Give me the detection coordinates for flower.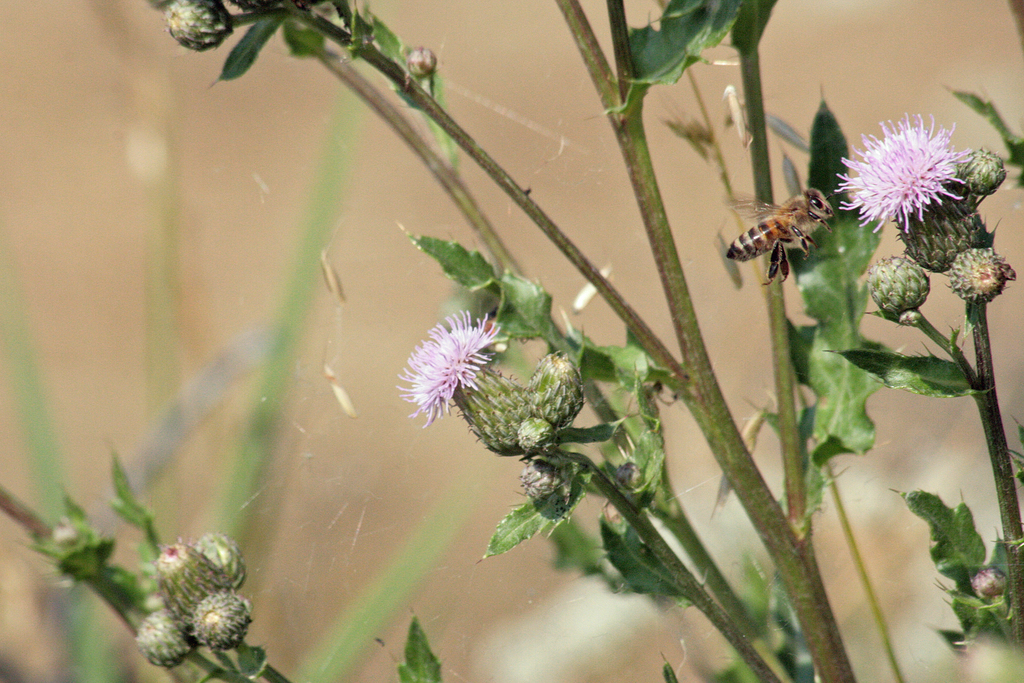
[831, 115, 991, 272].
